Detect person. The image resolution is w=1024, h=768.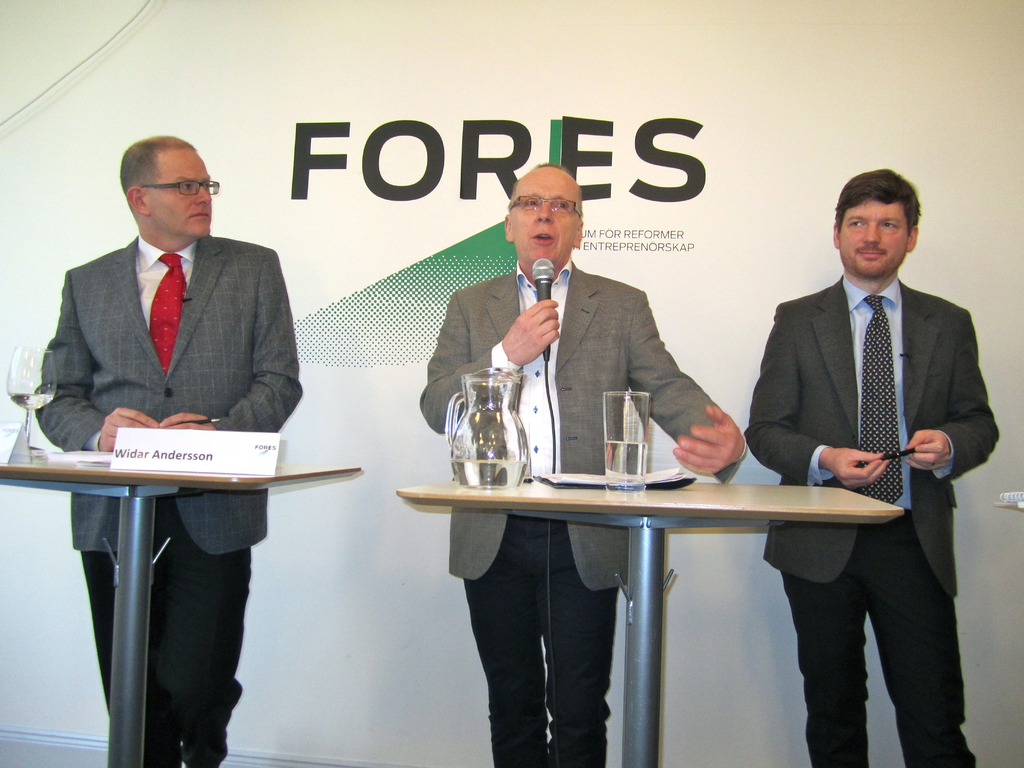
36:134:306:767.
